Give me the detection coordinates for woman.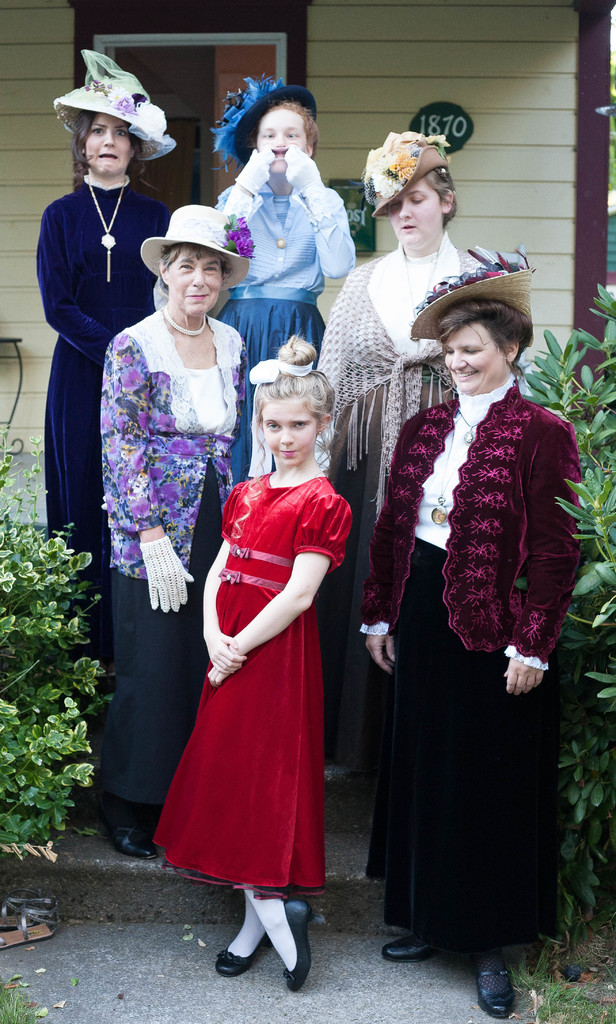
x1=172 y1=369 x2=342 y2=966.
